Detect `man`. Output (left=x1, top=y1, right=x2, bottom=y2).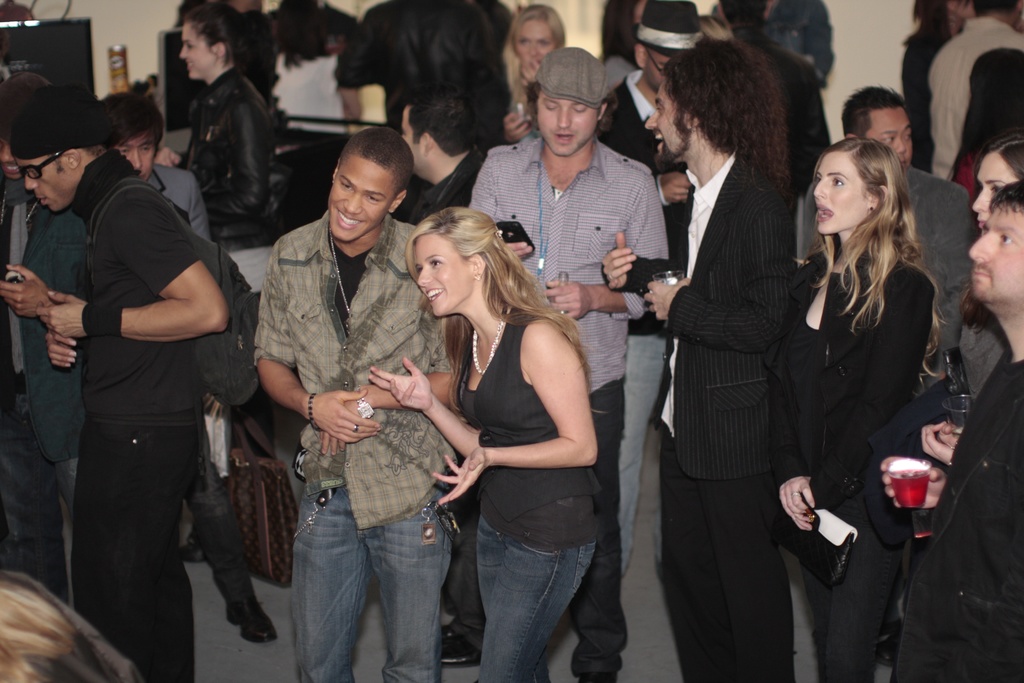
(left=585, top=0, right=739, bottom=604).
